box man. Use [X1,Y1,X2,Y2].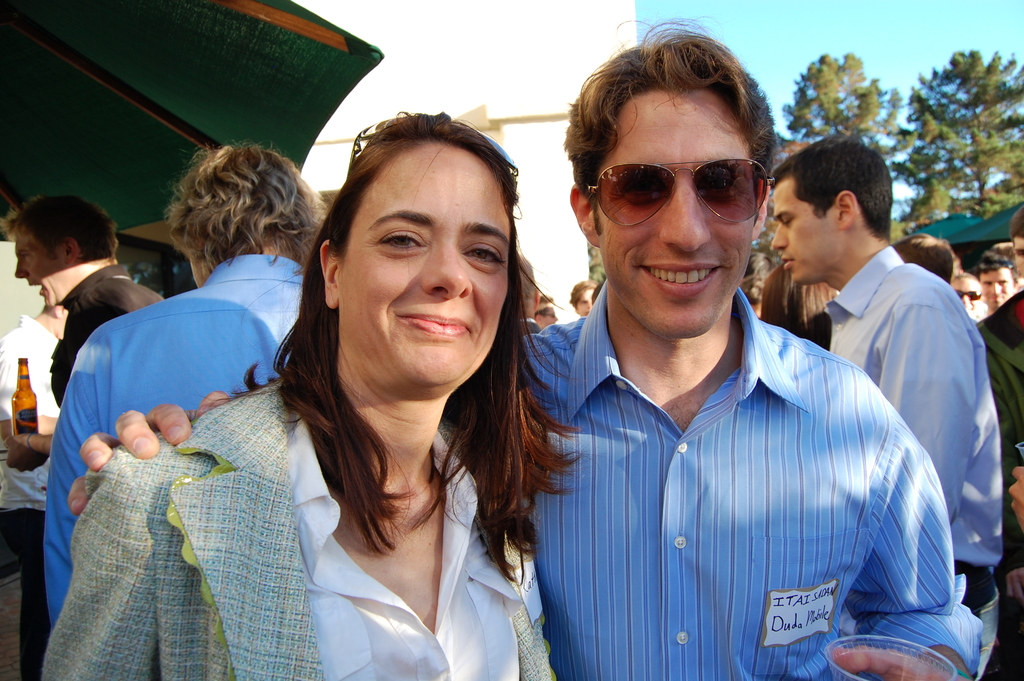
[975,254,1014,309].
